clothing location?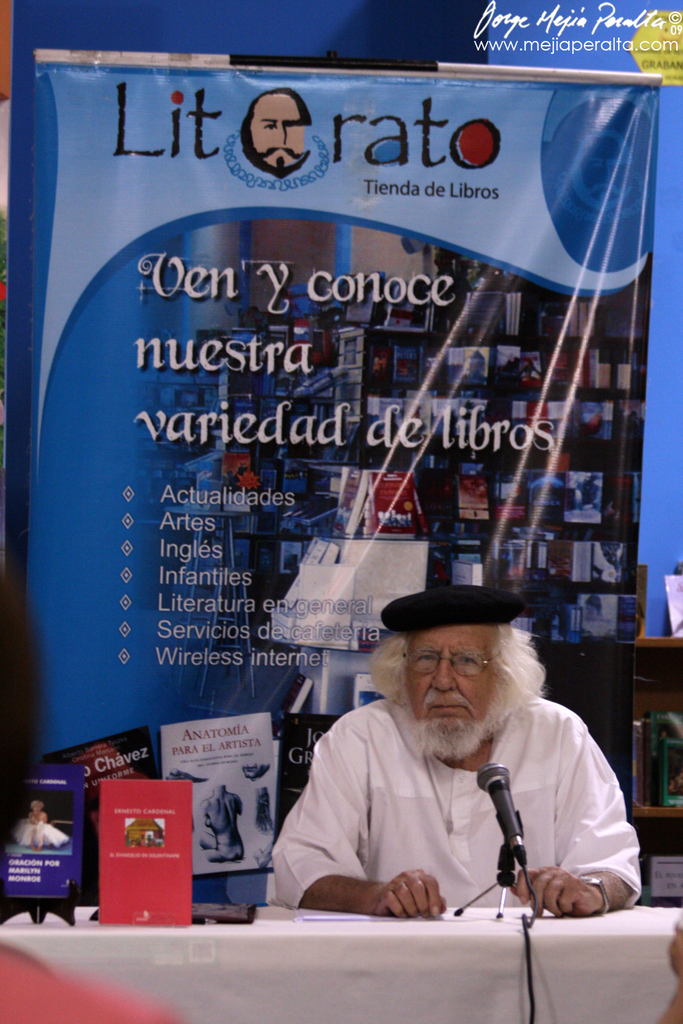
{"x1": 264, "y1": 668, "x2": 650, "y2": 934}
